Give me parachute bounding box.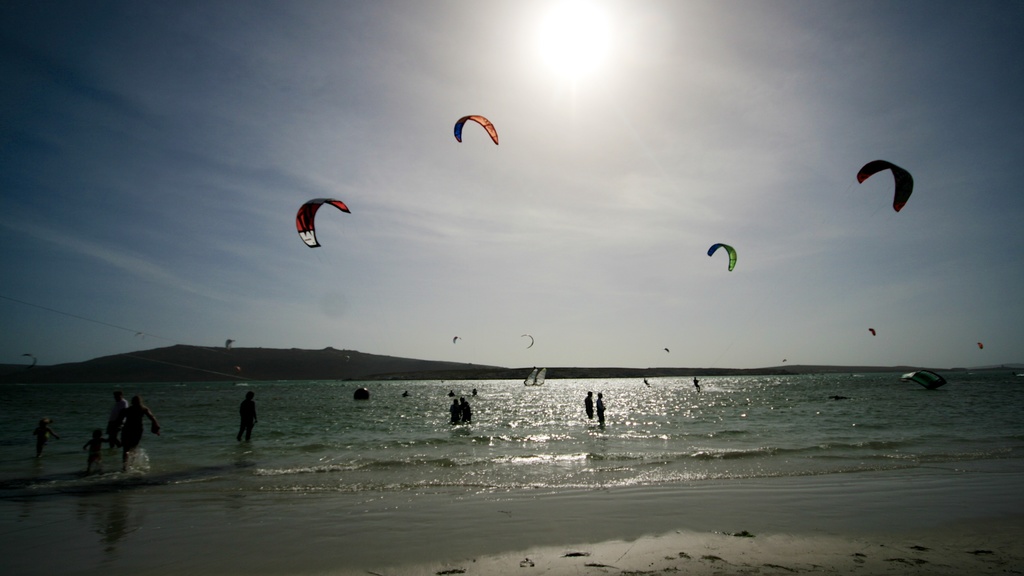
[454,115,500,148].
